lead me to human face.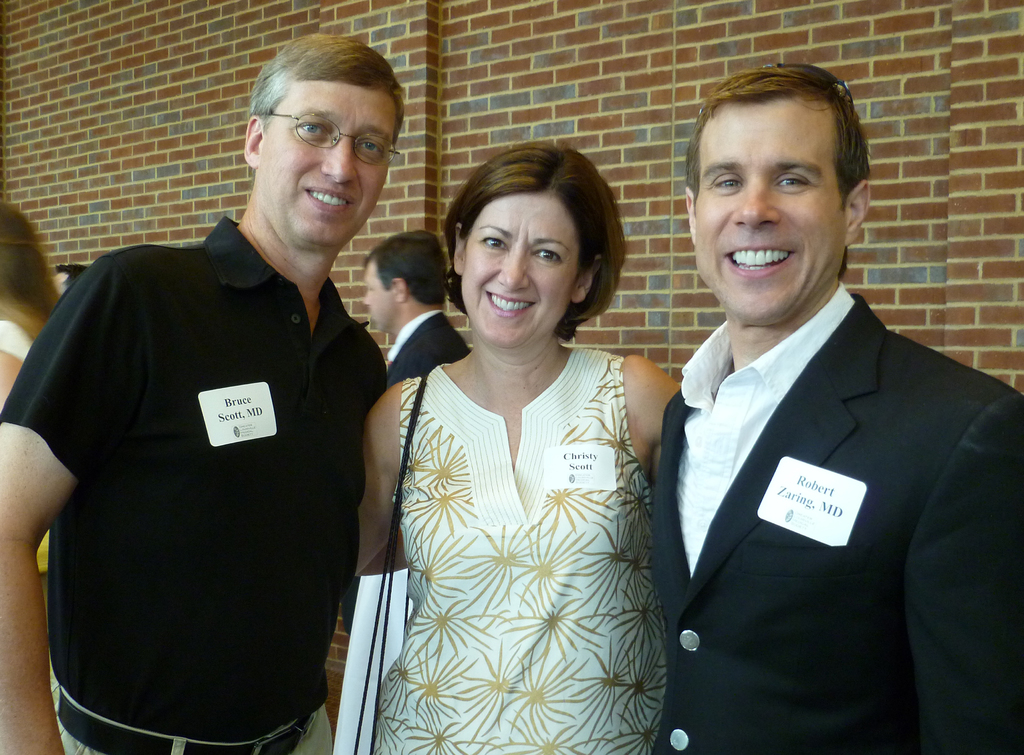
Lead to (left=255, top=81, right=397, bottom=247).
